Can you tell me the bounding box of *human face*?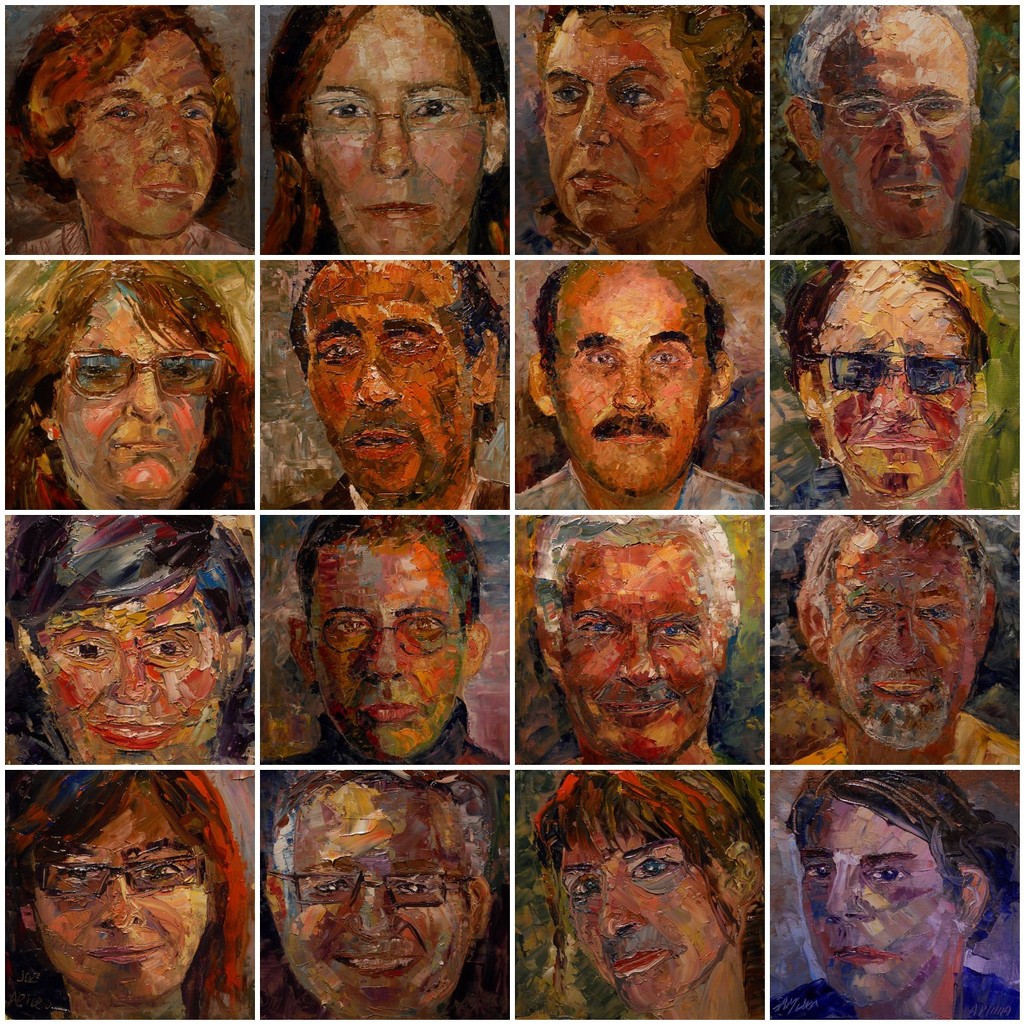
(818, 13, 972, 232).
